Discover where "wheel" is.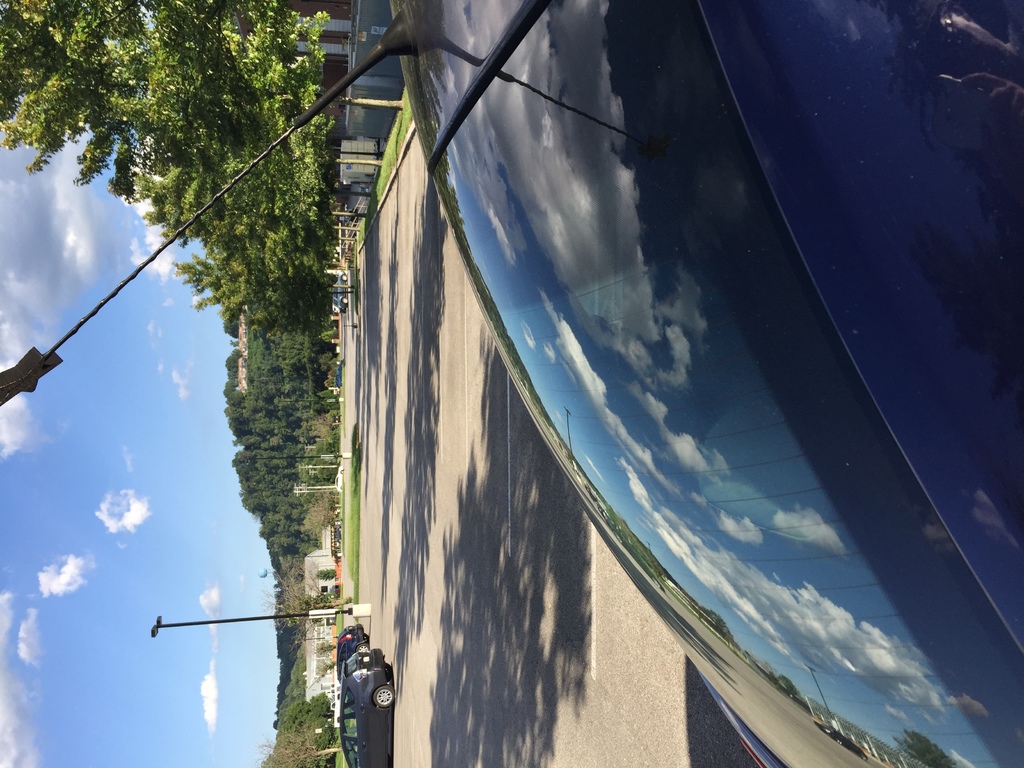
Discovered at bbox=[356, 646, 371, 654].
